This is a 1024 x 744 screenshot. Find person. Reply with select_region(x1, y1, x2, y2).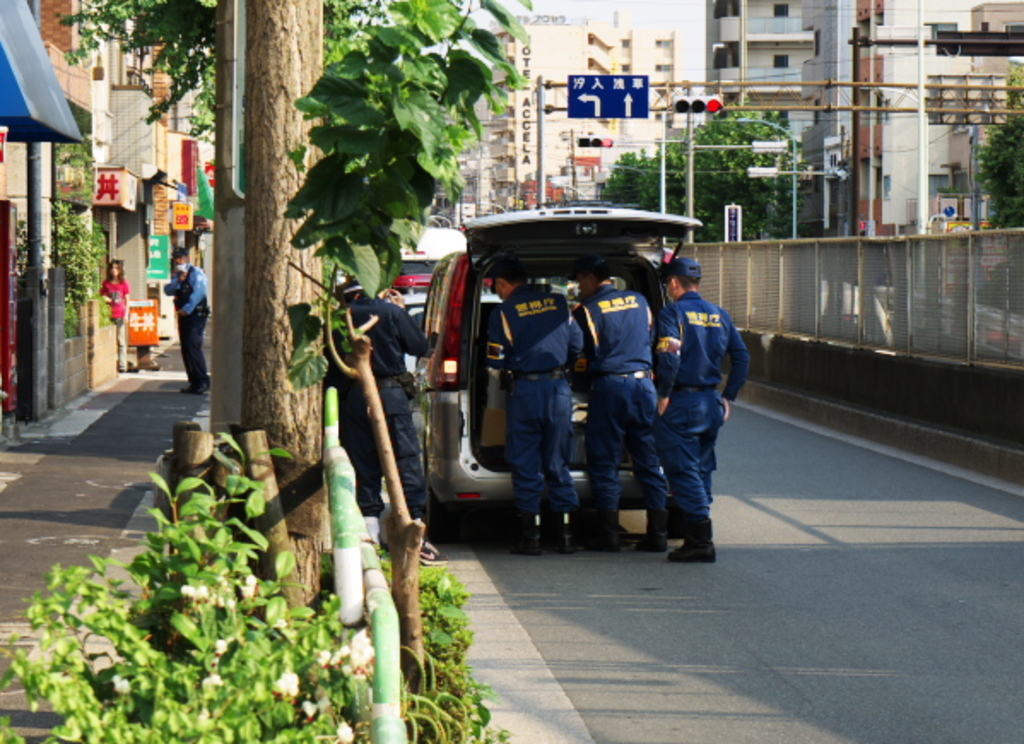
select_region(574, 267, 672, 537).
